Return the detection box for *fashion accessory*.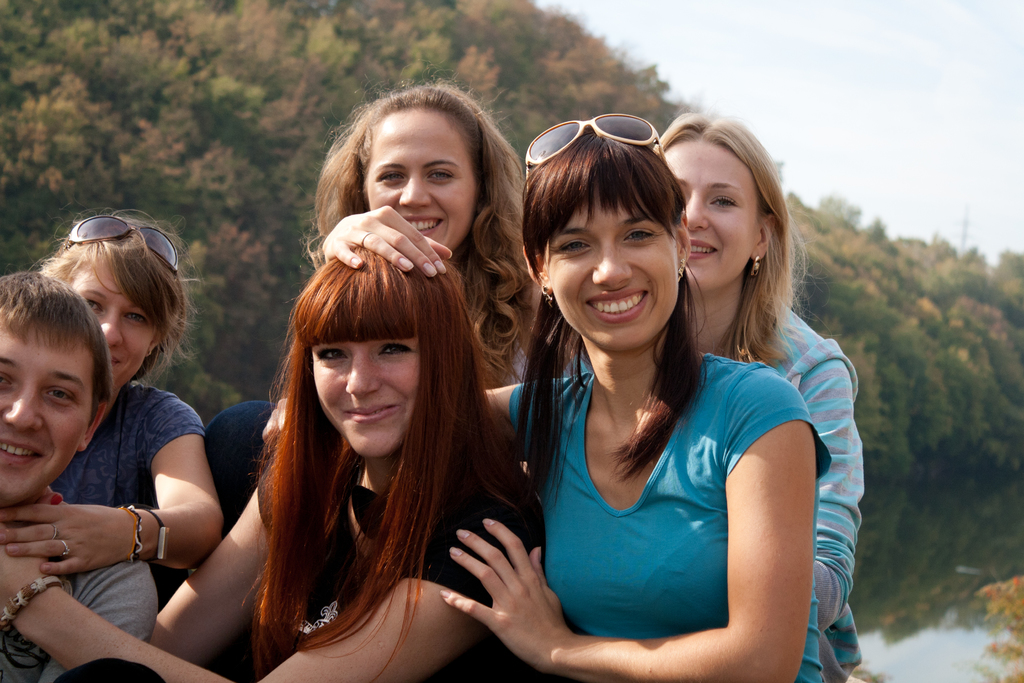
63,537,67,552.
